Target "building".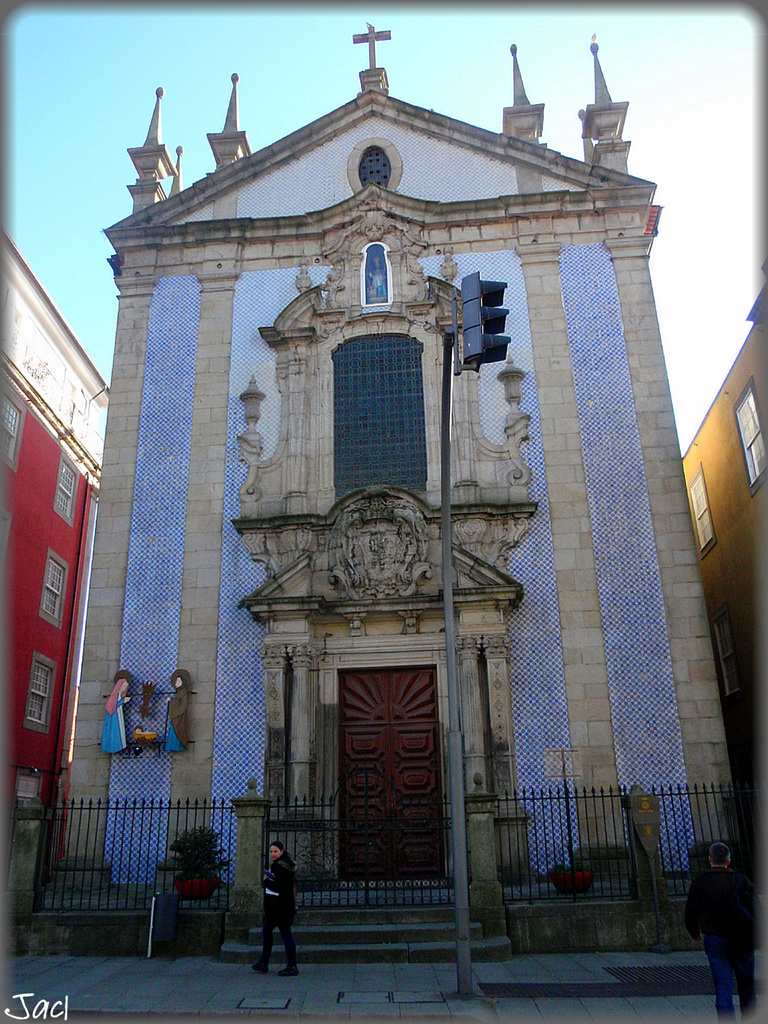
Target region: [x1=0, y1=234, x2=106, y2=920].
